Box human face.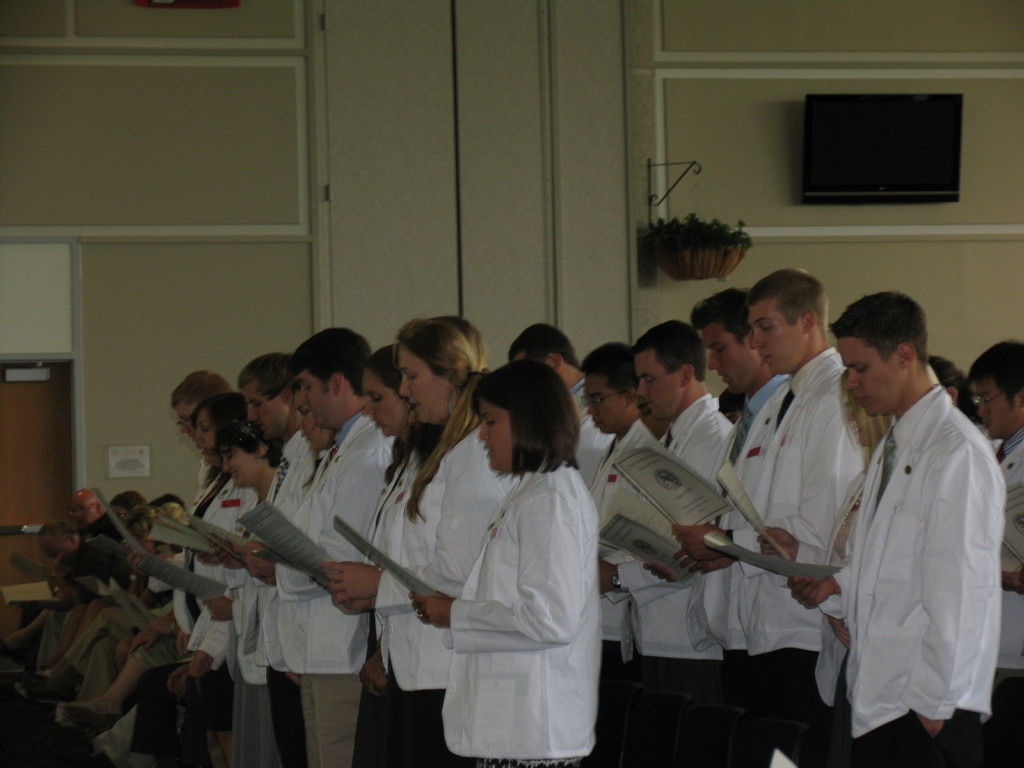
<box>166,396,195,436</box>.
